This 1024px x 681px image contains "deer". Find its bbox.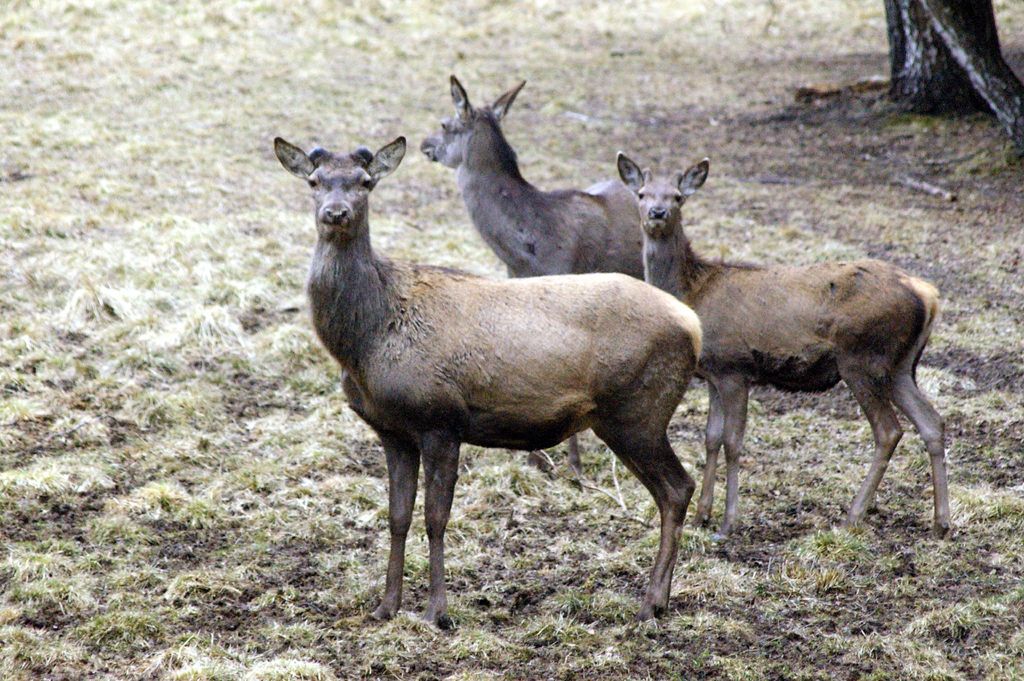
(276, 131, 705, 637).
